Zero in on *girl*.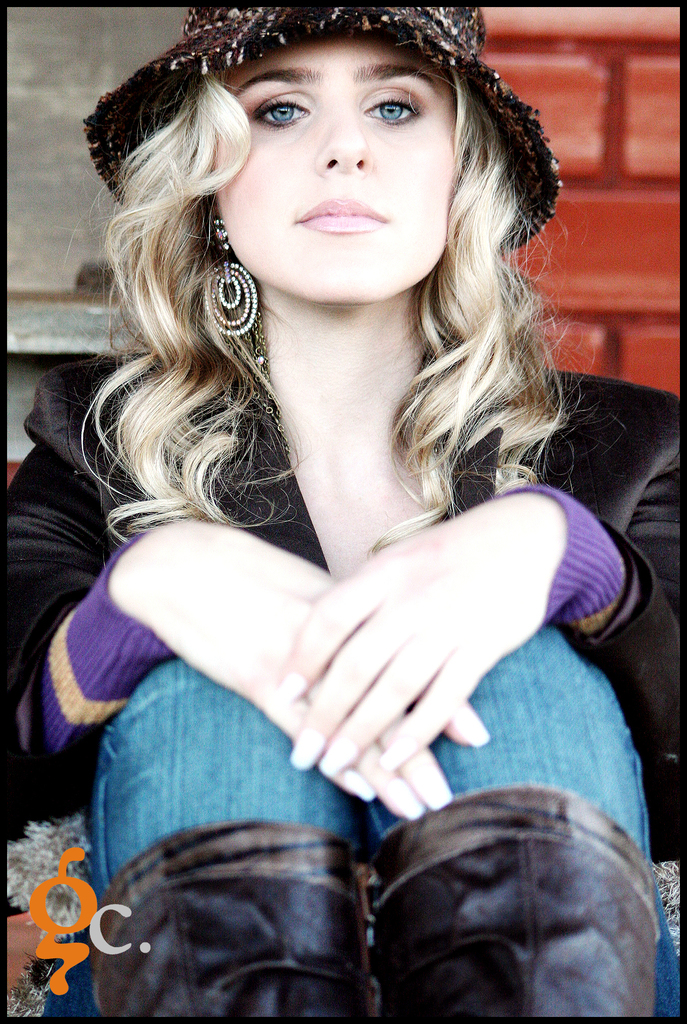
Zeroed in: 0, 3, 686, 1023.
